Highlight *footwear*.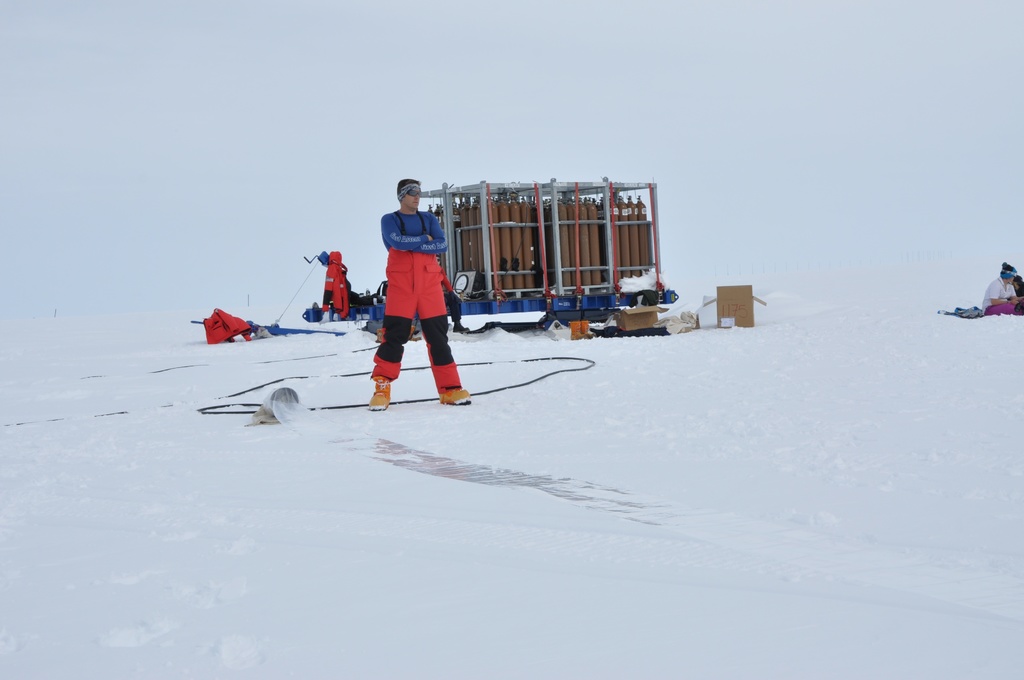
Highlighted region: x1=369 y1=378 x2=388 y2=408.
